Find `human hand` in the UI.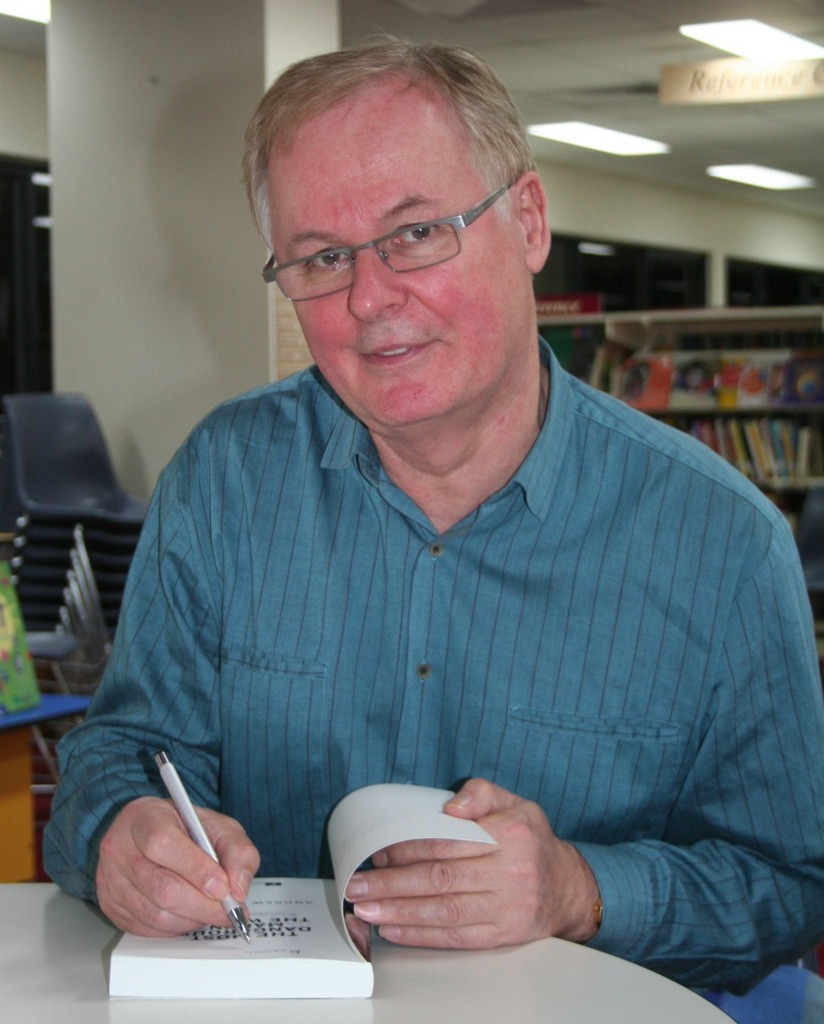
UI element at l=93, t=794, r=264, b=943.
